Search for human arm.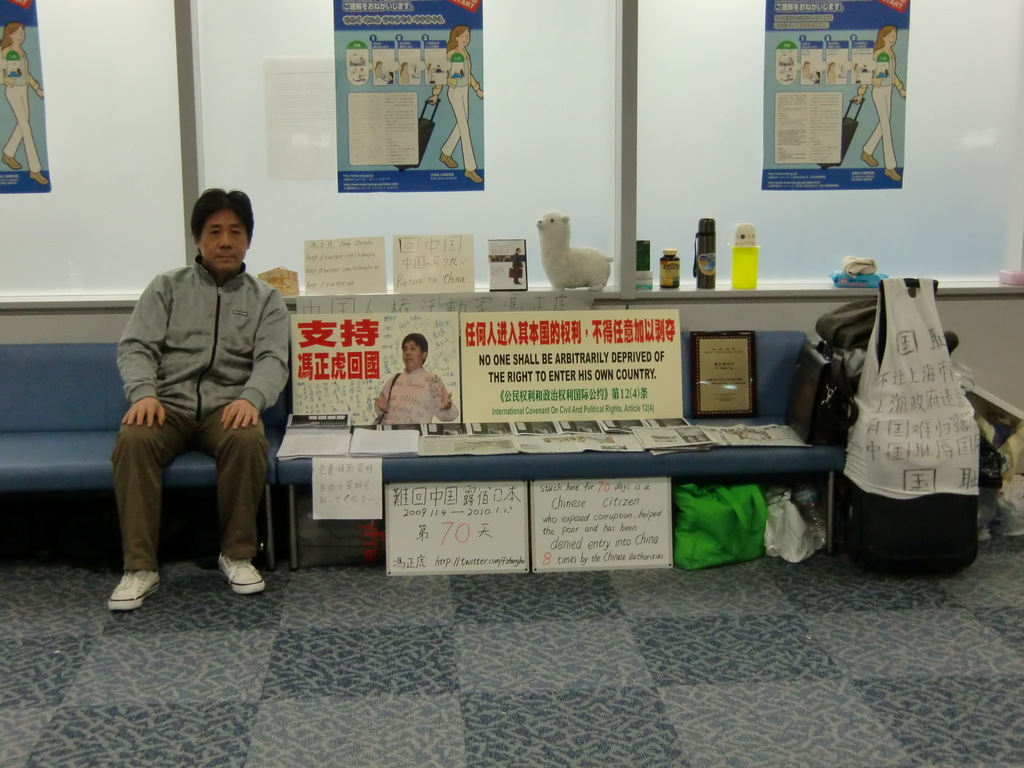
Found at crop(223, 294, 292, 436).
